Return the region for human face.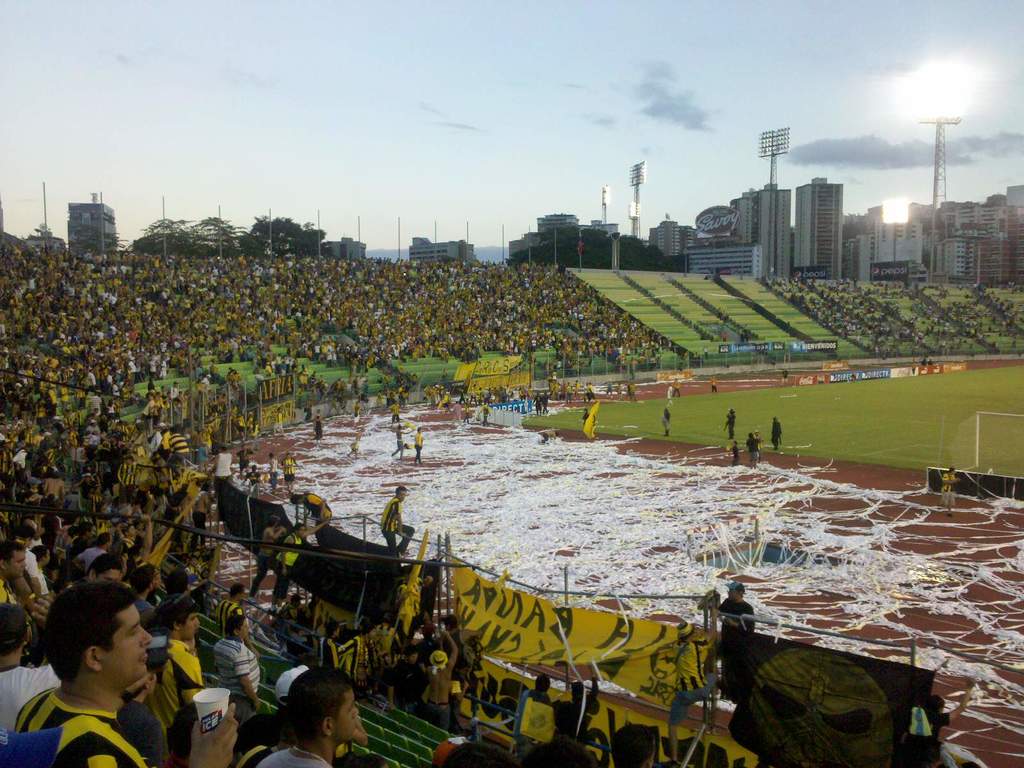
(4,547,27,578).
